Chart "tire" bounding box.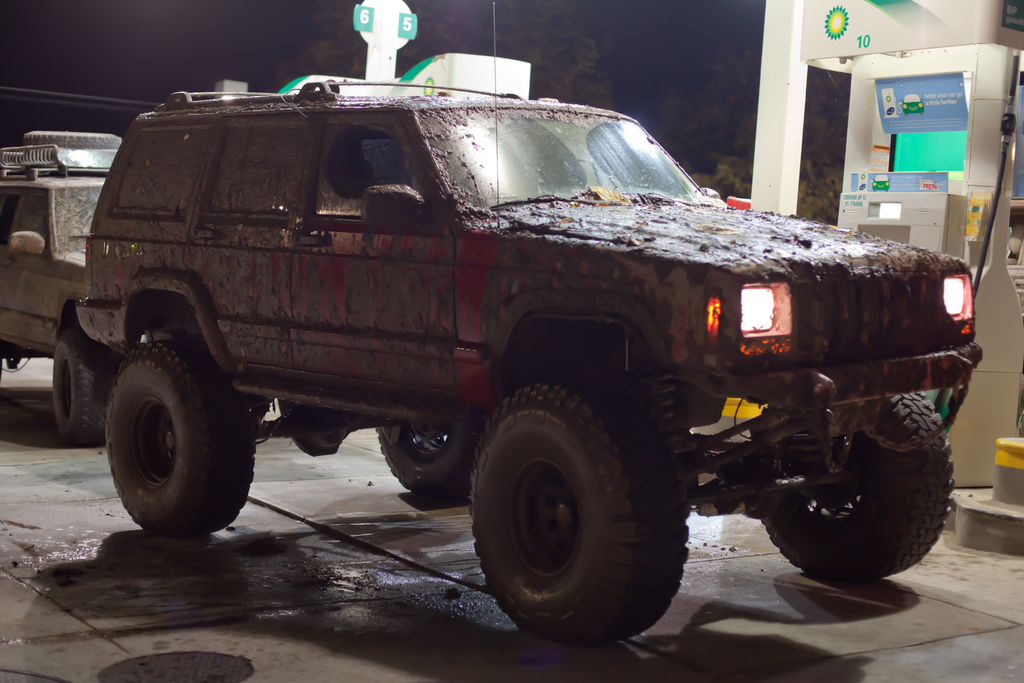
Charted: 461/374/692/646.
